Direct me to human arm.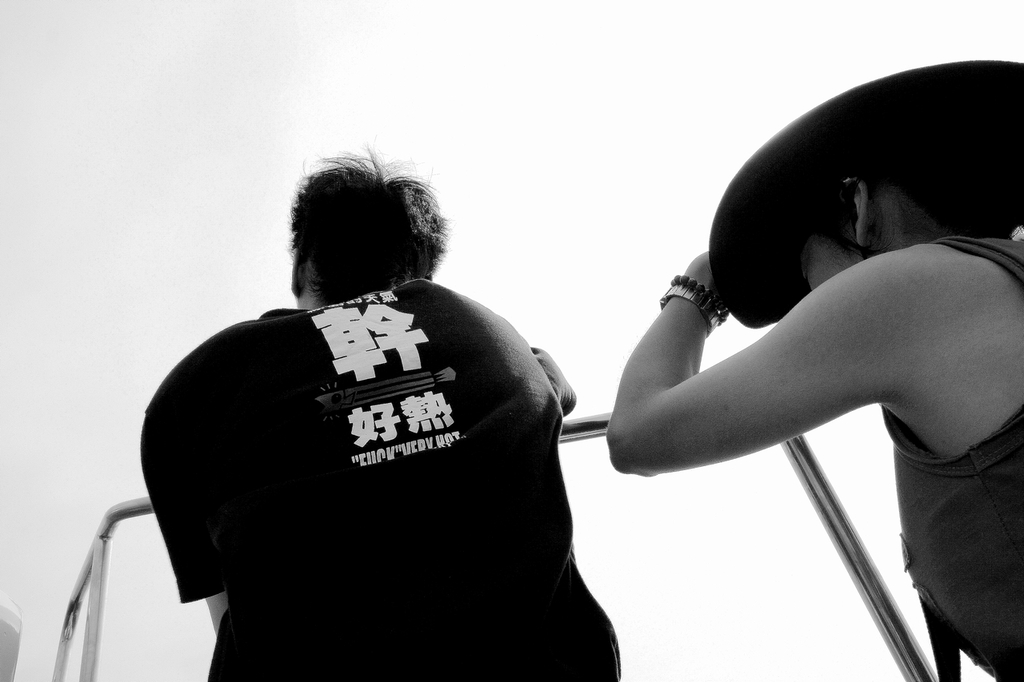
Direction: (145, 413, 234, 633).
